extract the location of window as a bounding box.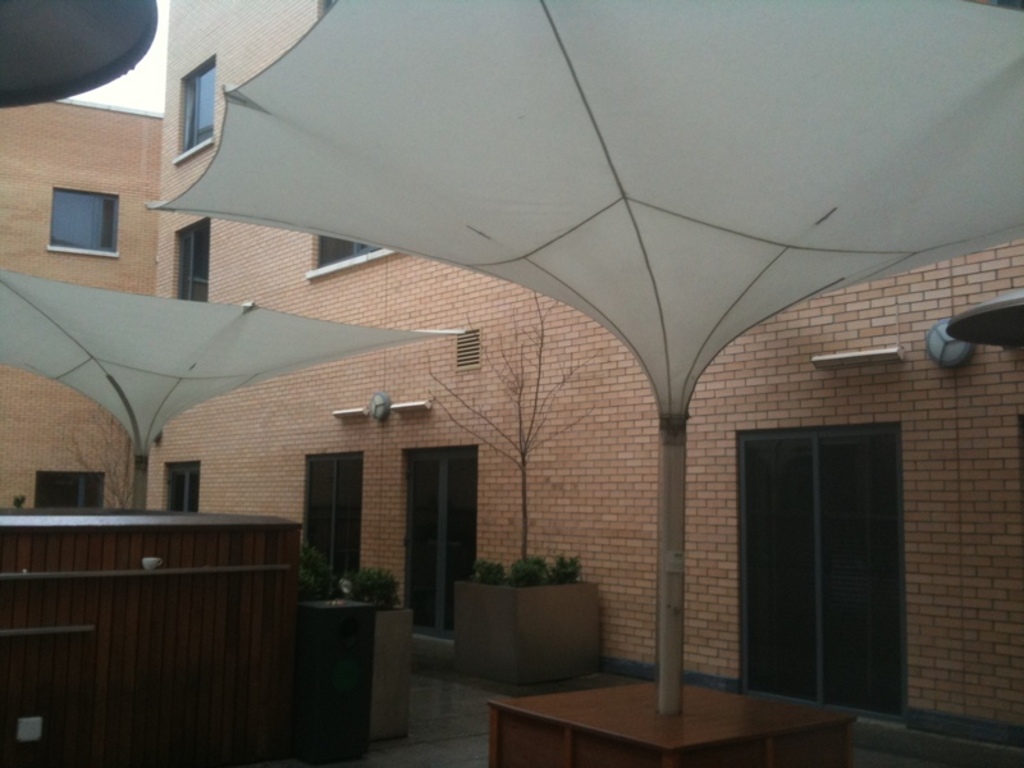
rect(47, 183, 116, 253).
